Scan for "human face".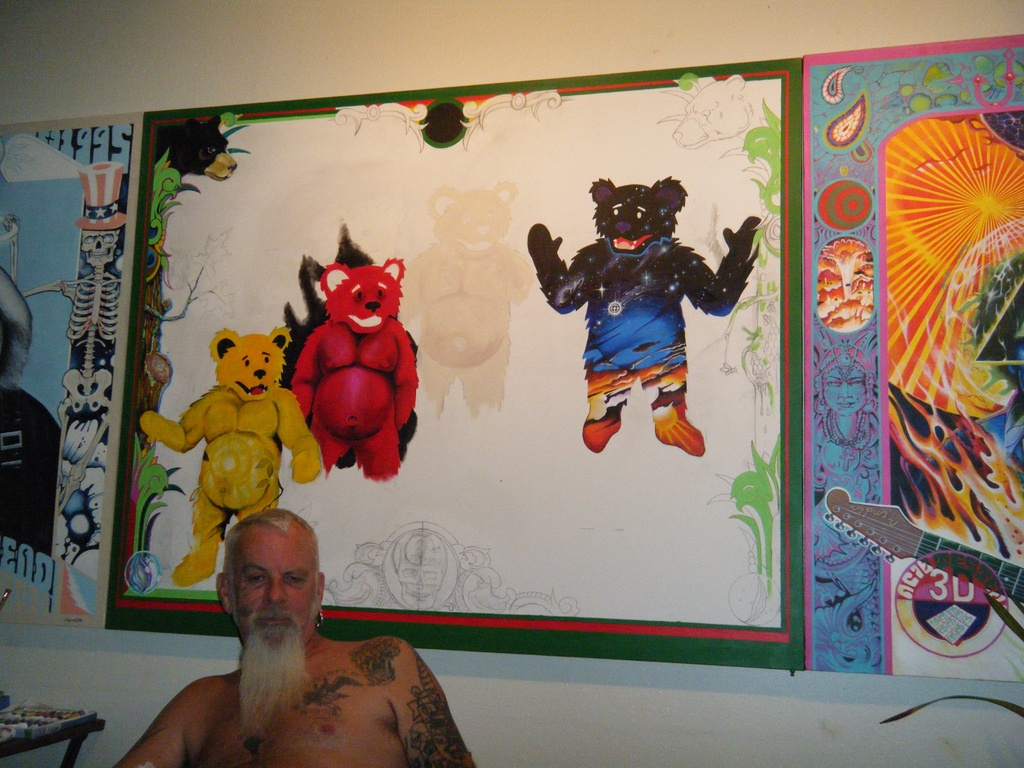
Scan result: box=[223, 532, 318, 709].
